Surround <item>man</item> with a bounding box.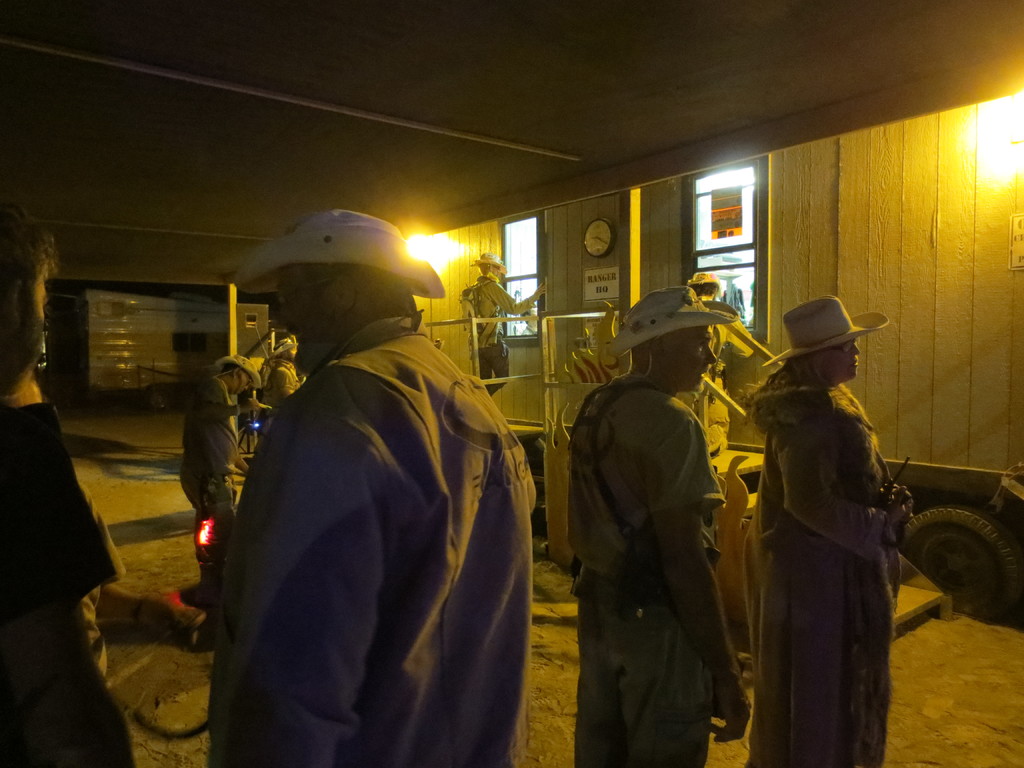
box(454, 256, 541, 390).
